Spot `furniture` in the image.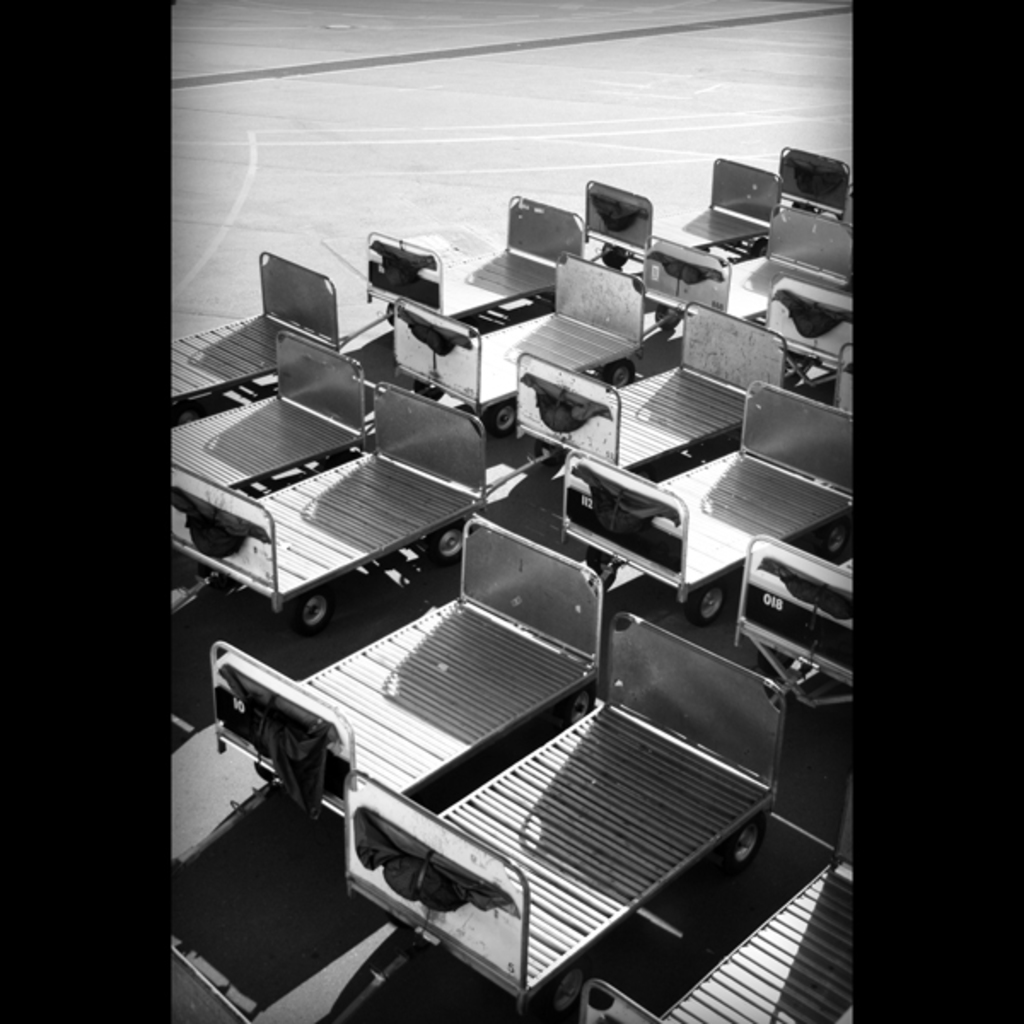
`furniture` found at l=577, t=770, r=855, b=1022.
